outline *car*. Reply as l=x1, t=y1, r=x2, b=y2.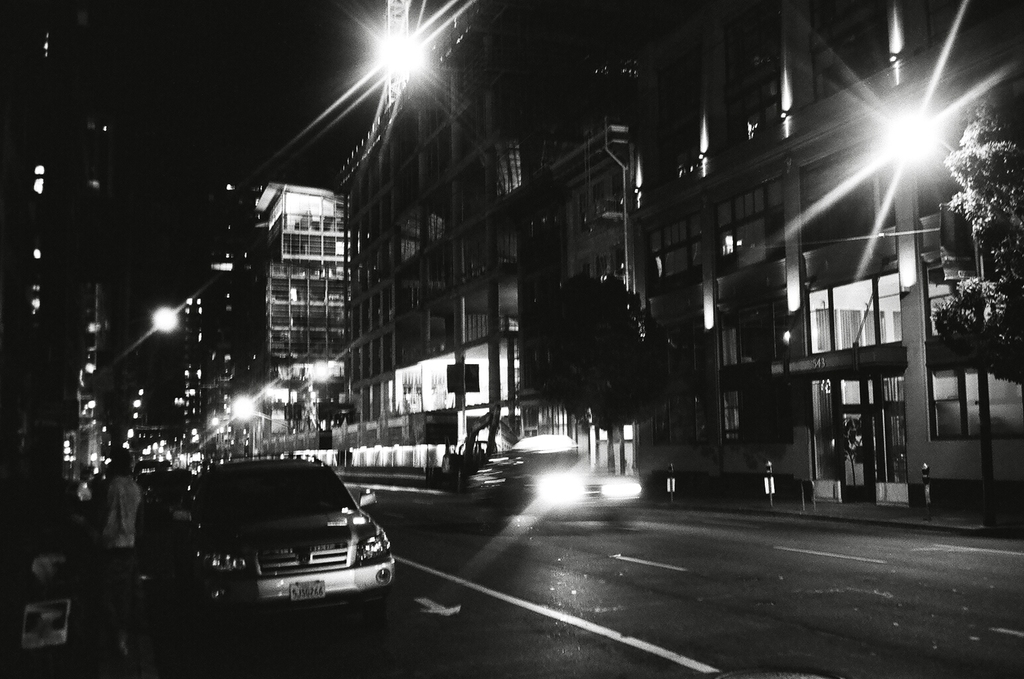
l=147, t=459, r=396, b=611.
